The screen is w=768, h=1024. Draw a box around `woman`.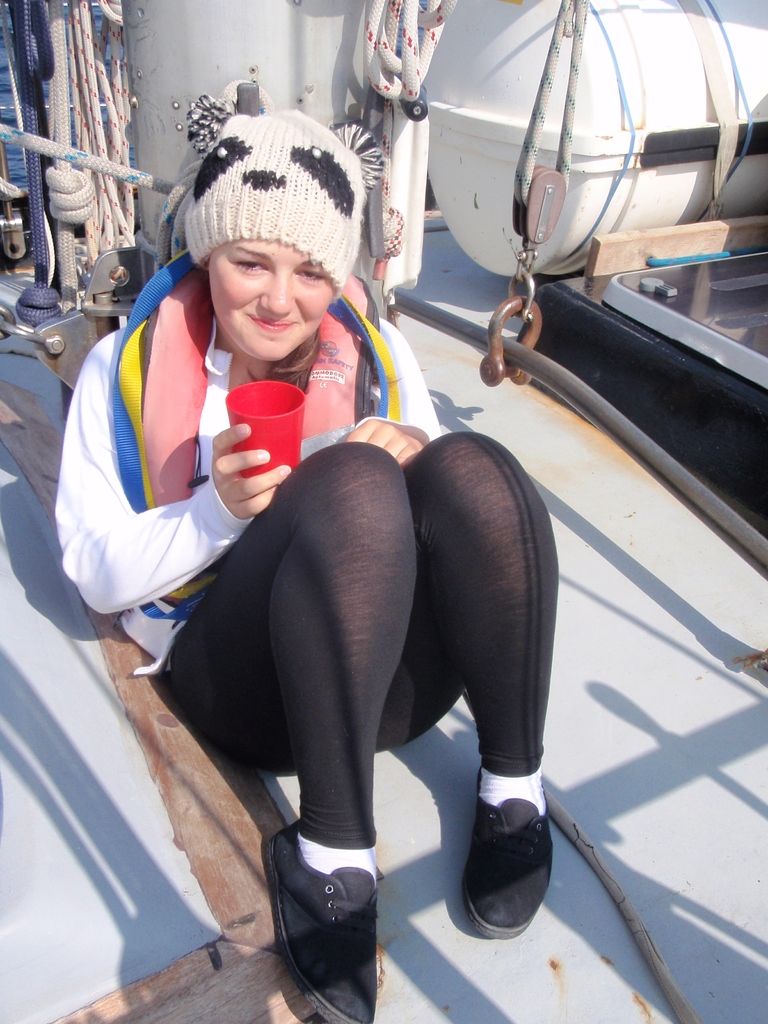
113 124 544 971.
